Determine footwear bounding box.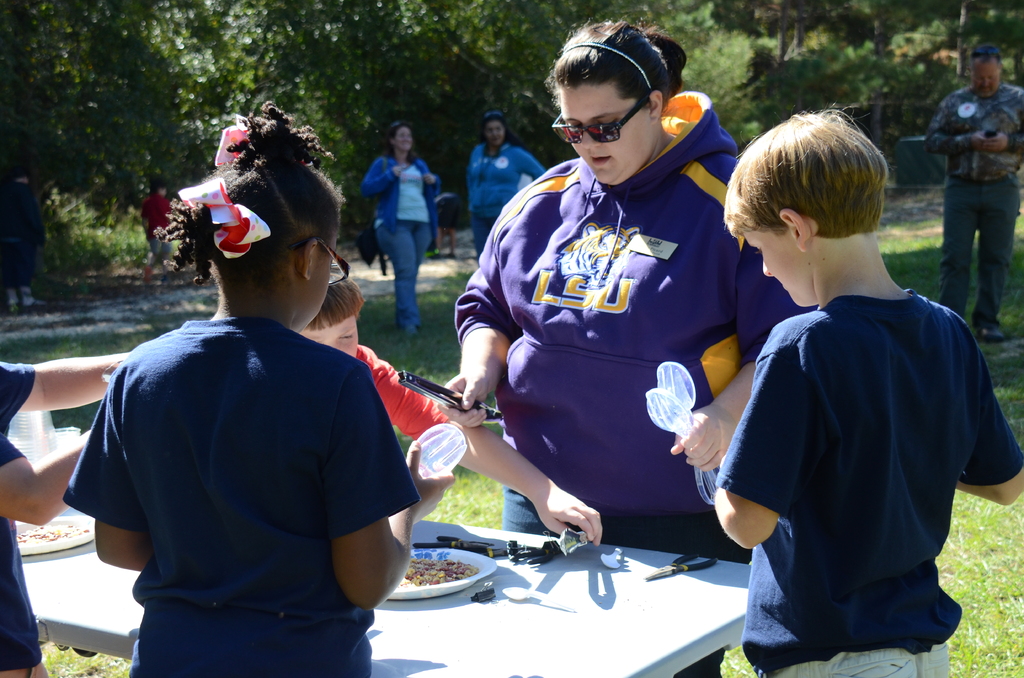
Determined: <bbox>977, 323, 1007, 344</bbox>.
